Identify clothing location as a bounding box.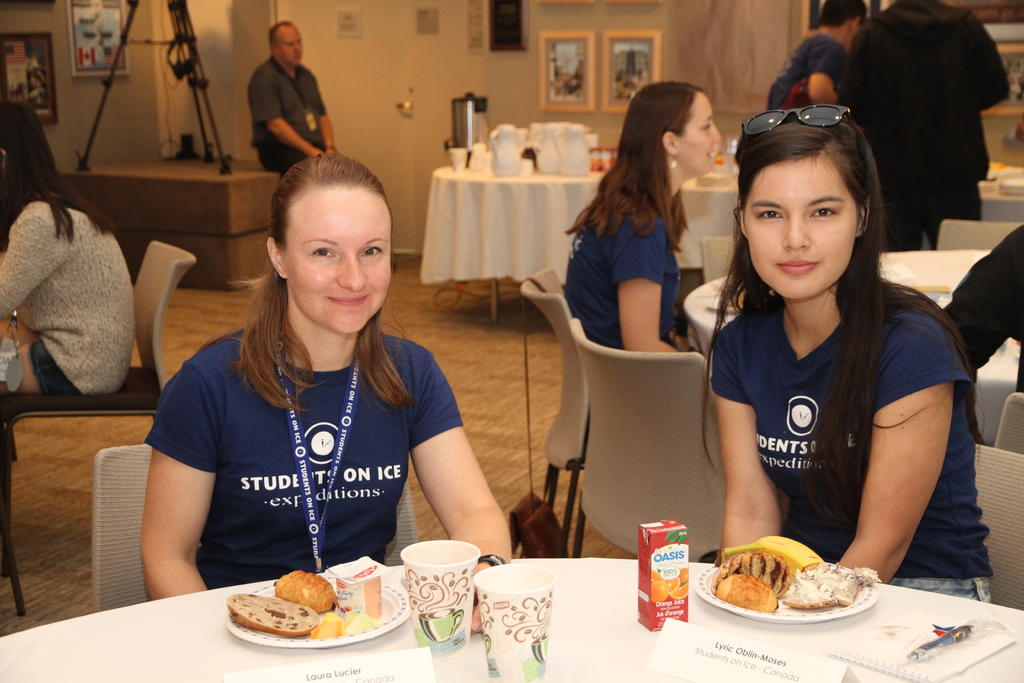
(x1=0, y1=194, x2=138, y2=389).
